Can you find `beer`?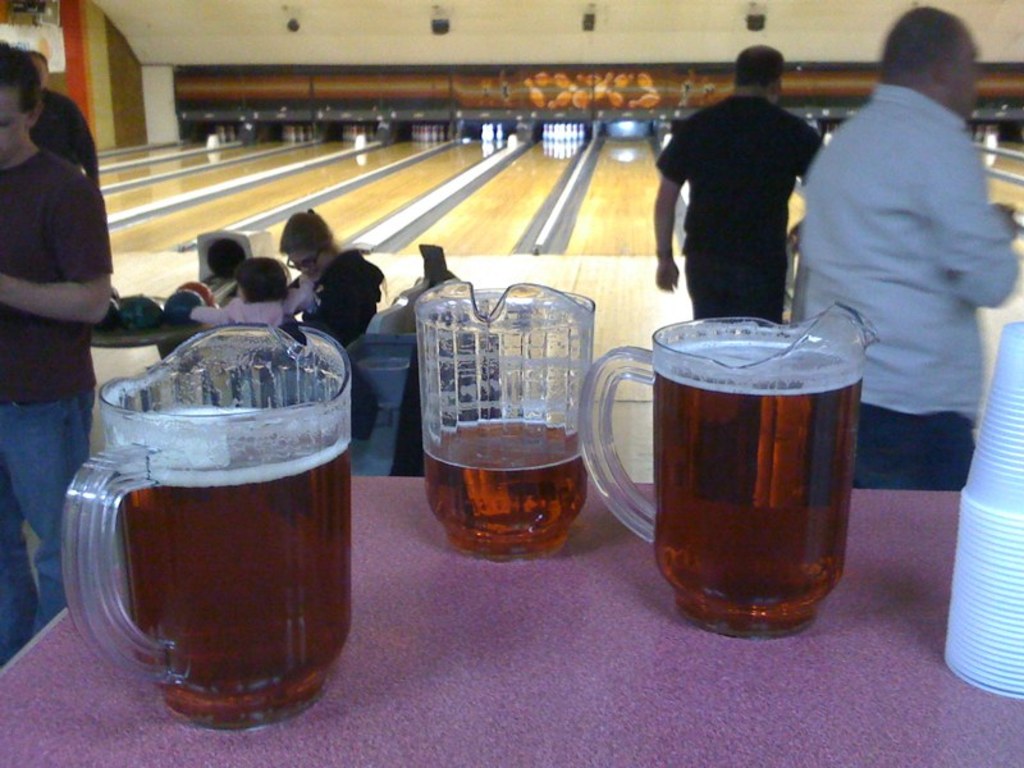
Yes, bounding box: box(649, 337, 859, 632).
